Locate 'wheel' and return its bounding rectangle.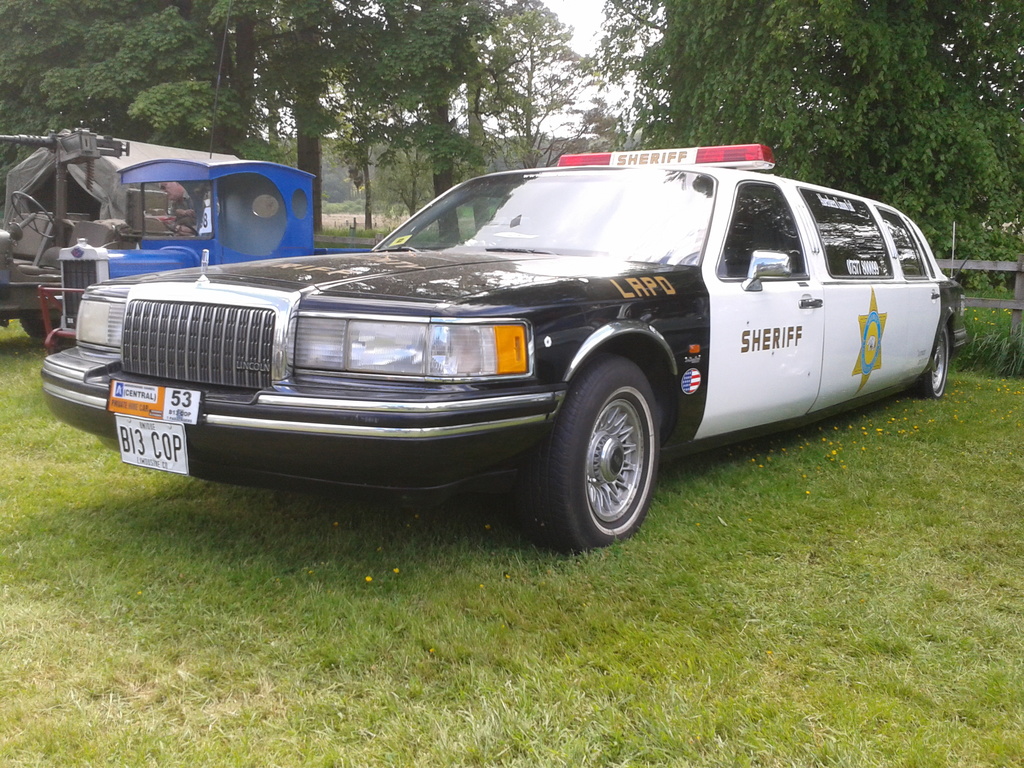
<region>908, 328, 950, 399</region>.
